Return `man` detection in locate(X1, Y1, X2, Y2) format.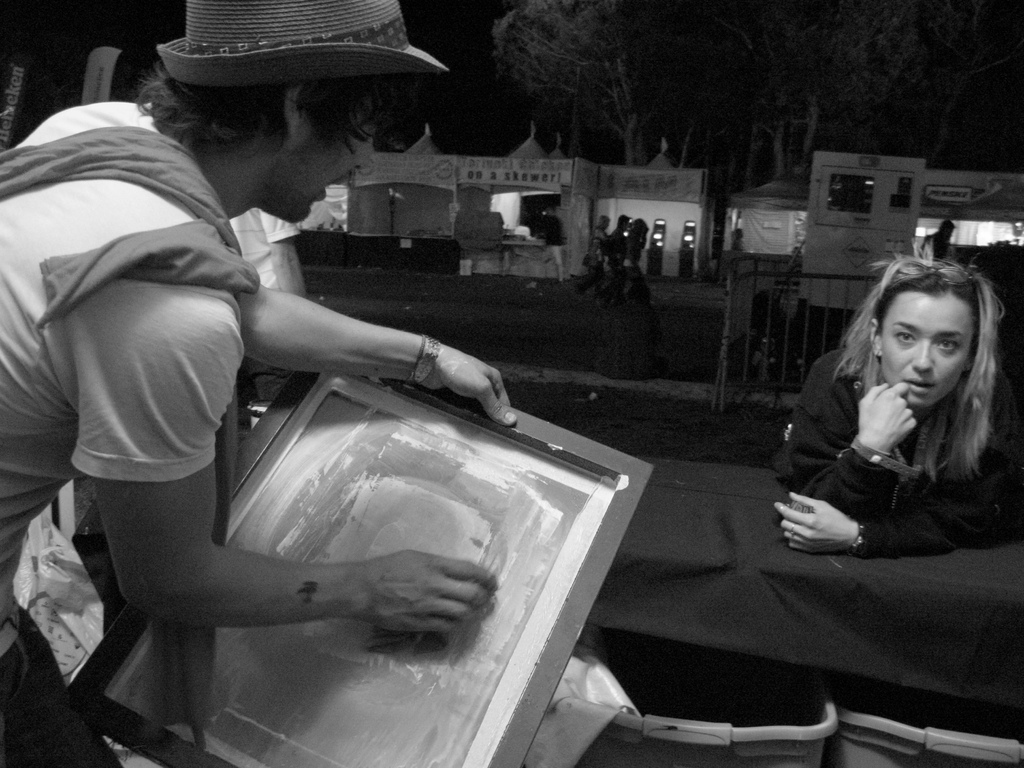
locate(0, 0, 643, 767).
